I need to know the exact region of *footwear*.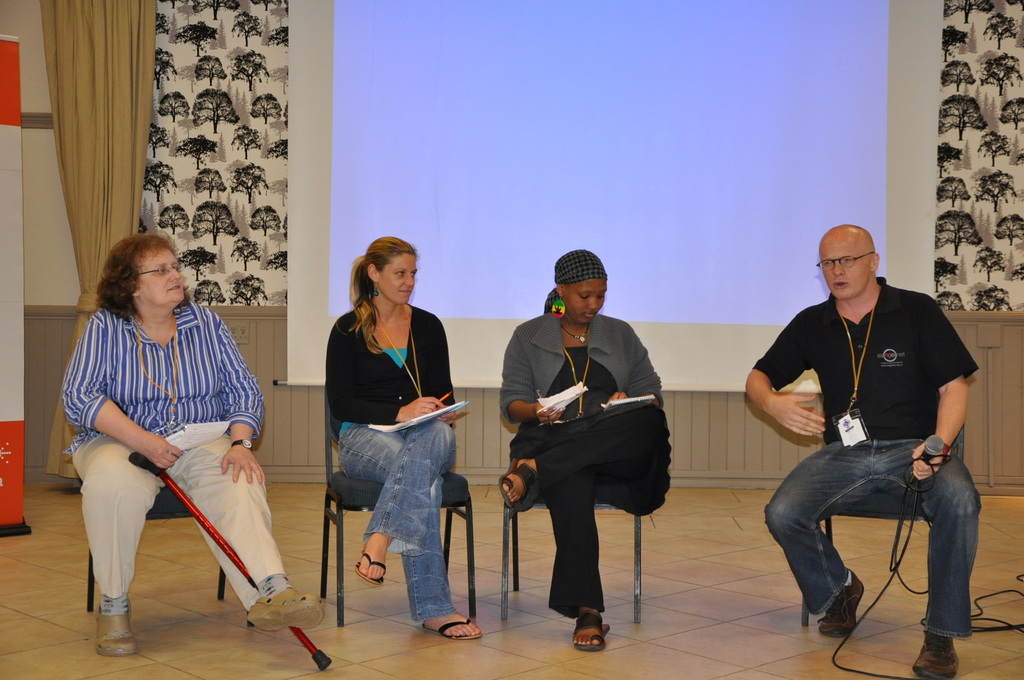
Region: x1=243, y1=592, x2=324, y2=635.
